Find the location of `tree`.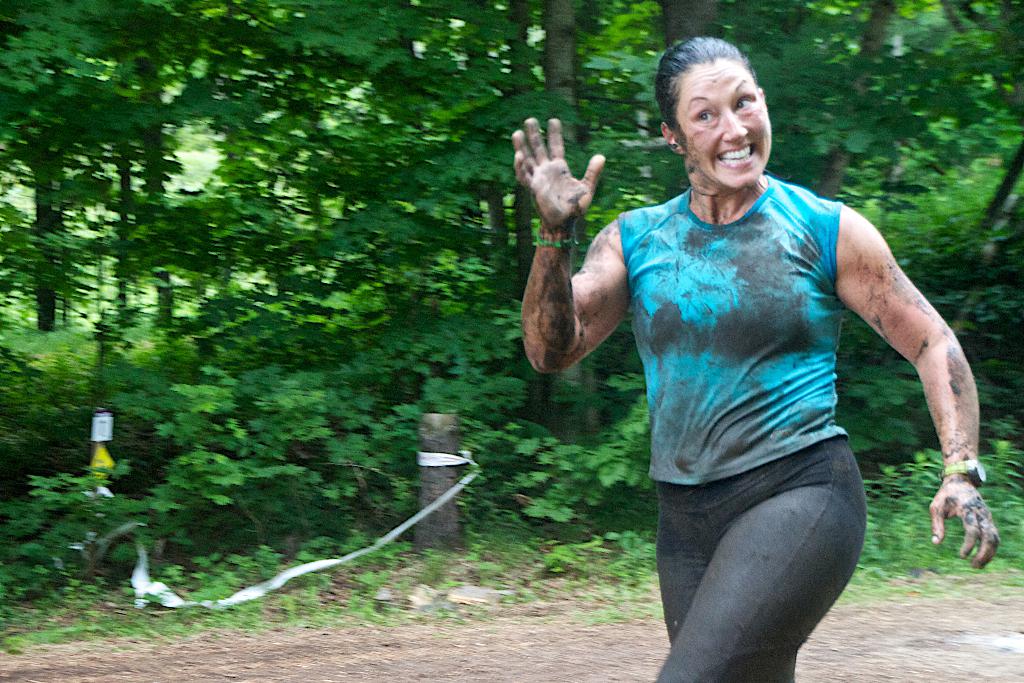
Location: (666, 0, 1023, 525).
